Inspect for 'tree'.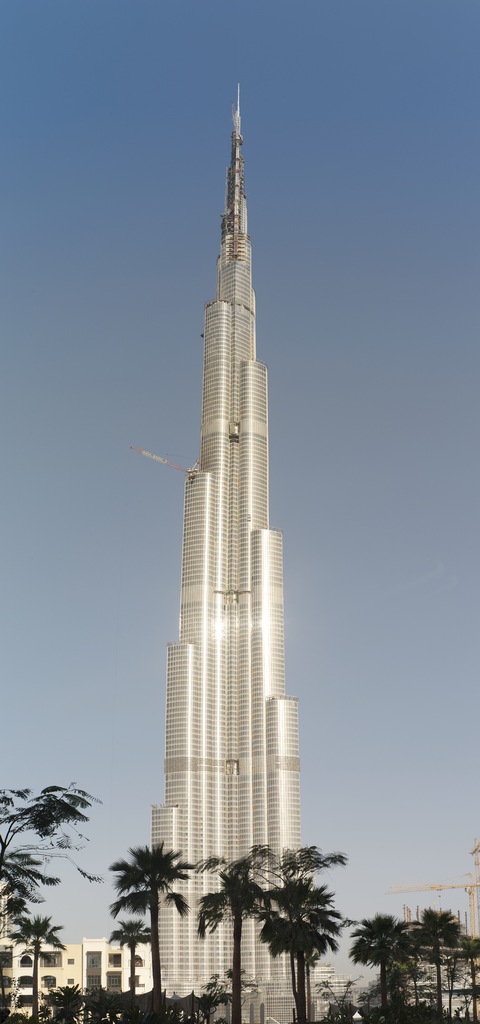
Inspection: bbox(410, 902, 465, 1023).
